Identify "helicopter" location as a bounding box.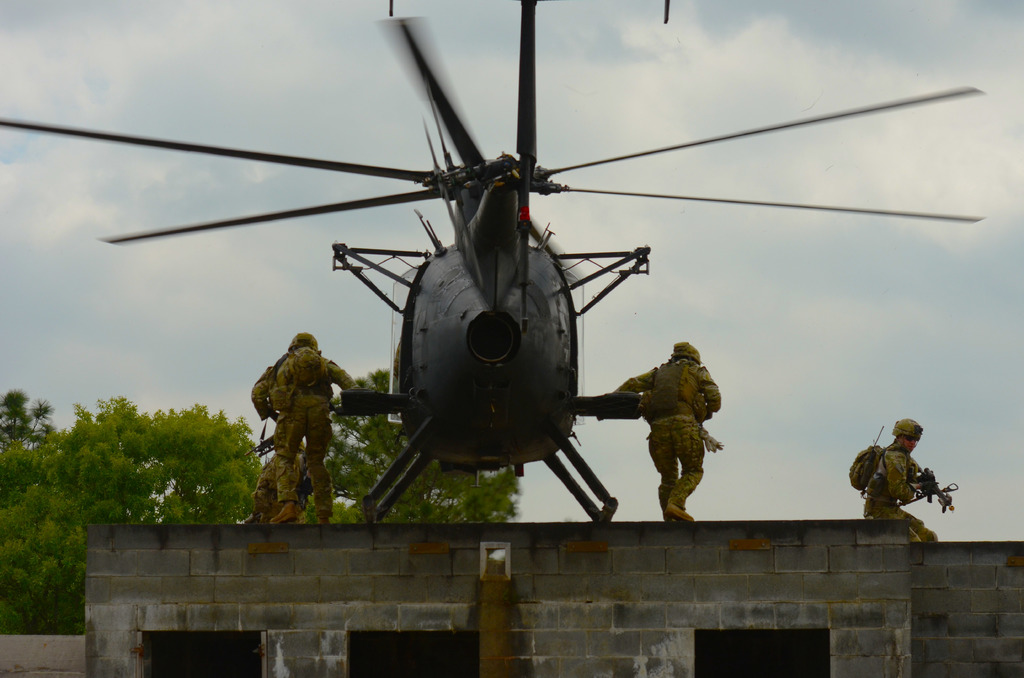
[left=0, top=0, right=999, bottom=528].
